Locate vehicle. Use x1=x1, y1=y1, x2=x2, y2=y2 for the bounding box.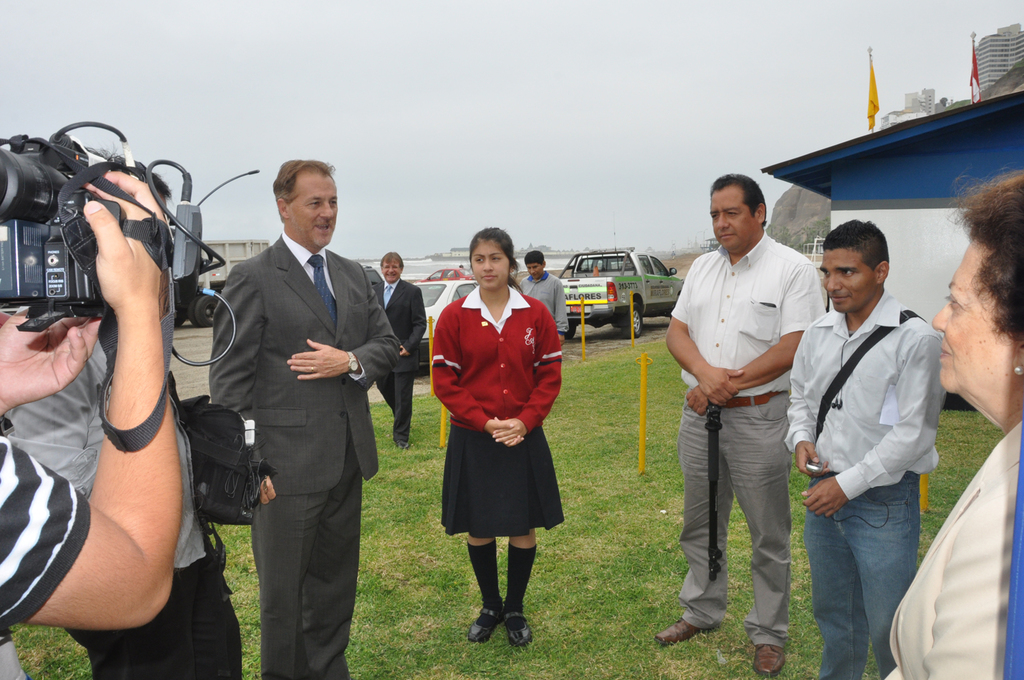
x1=362, y1=264, x2=383, y2=285.
